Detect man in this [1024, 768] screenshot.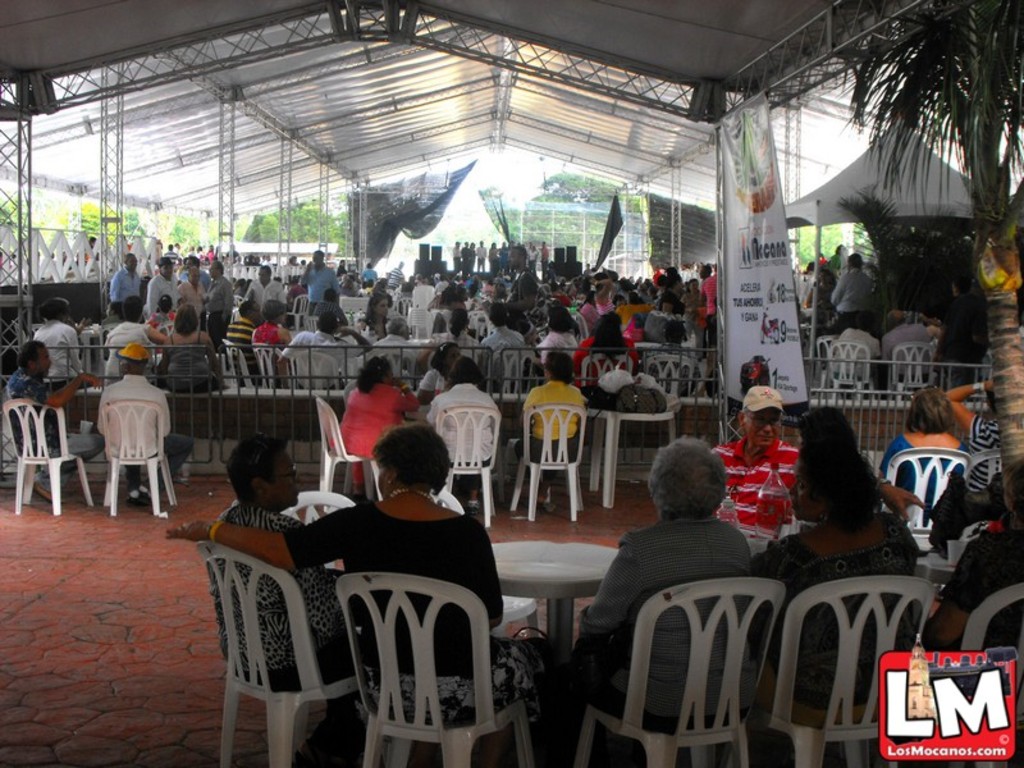
Detection: [x1=381, y1=259, x2=408, y2=285].
